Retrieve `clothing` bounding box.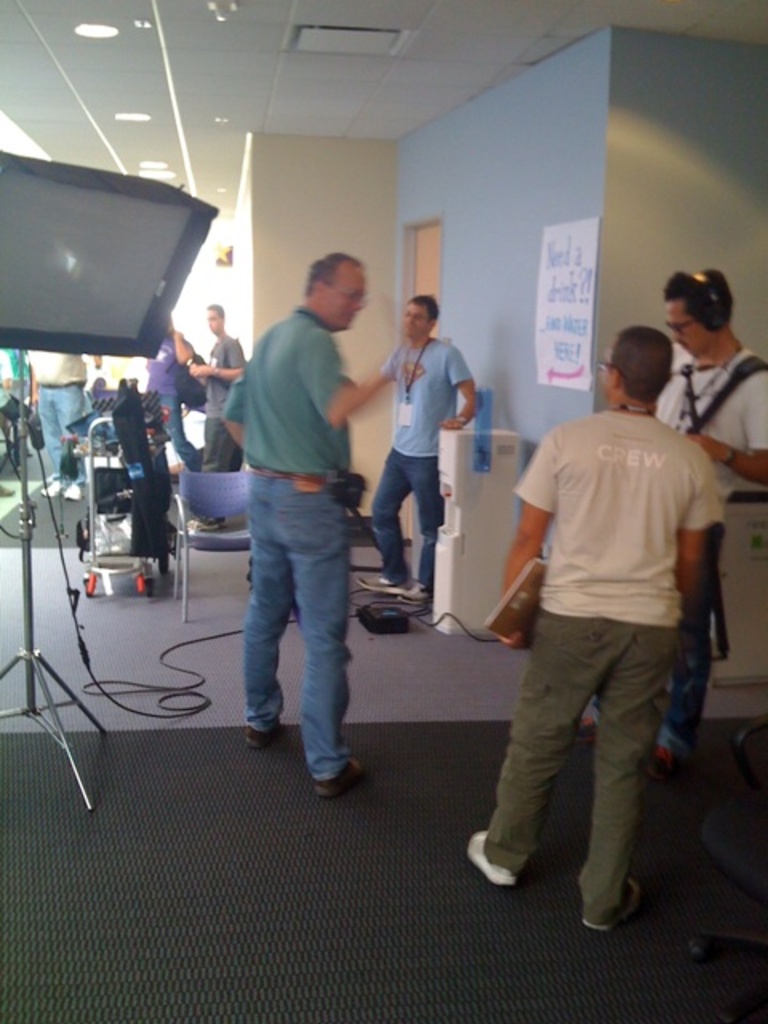
Bounding box: region(142, 330, 200, 466).
